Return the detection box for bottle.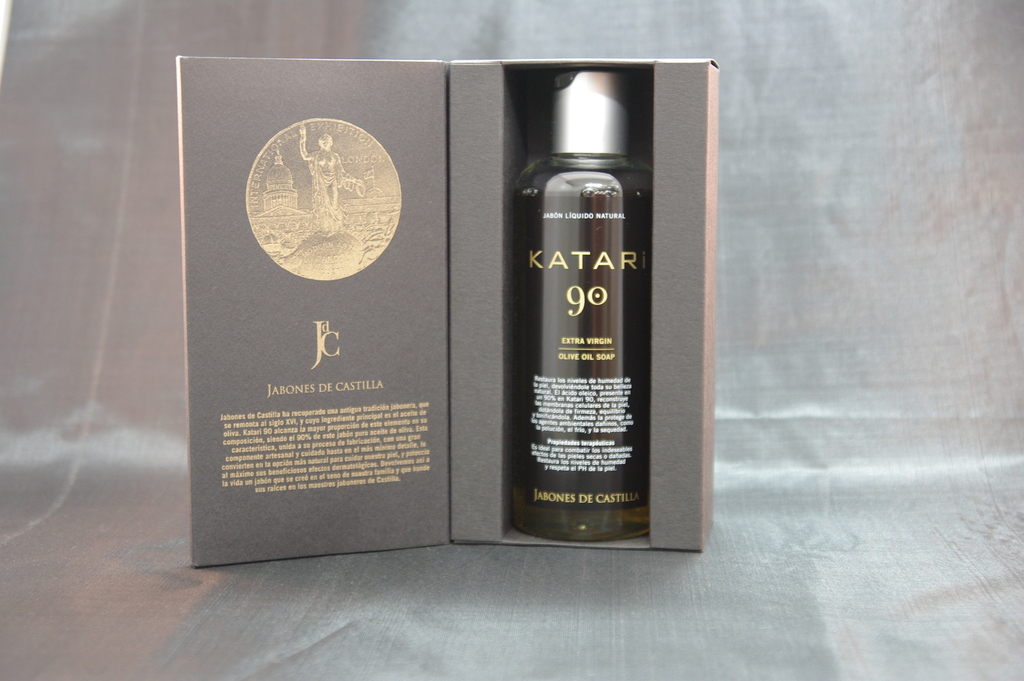
(497, 115, 674, 496).
